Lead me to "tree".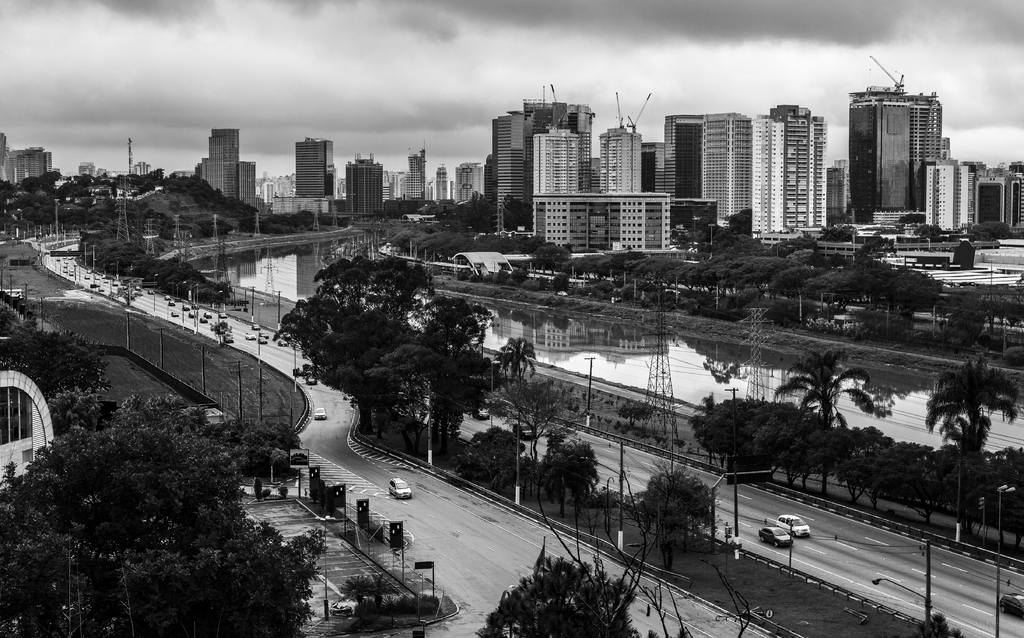
Lead to (624,477,708,568).
